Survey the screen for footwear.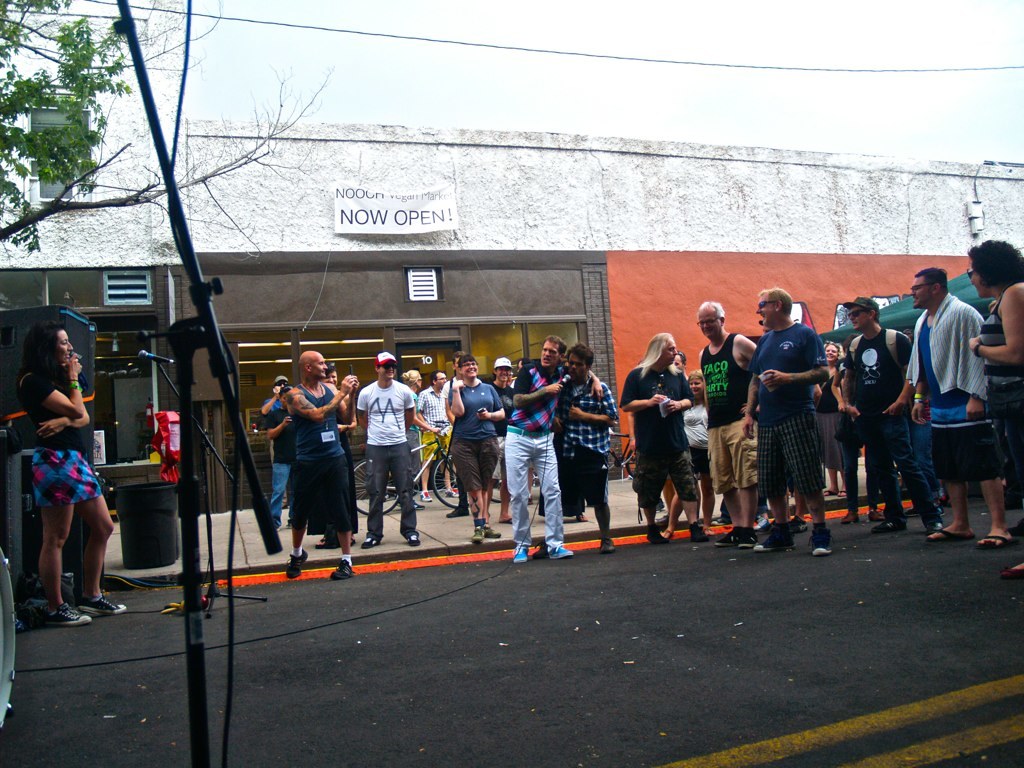
Survey found: (left=579, top=513, right=587, bottom=521).
